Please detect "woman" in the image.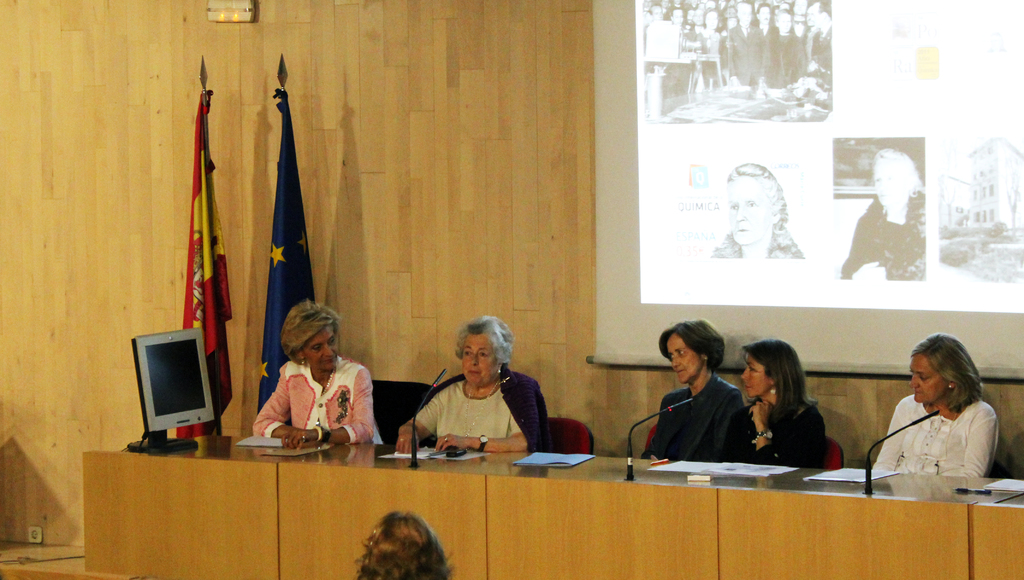
637:324:739:460.
